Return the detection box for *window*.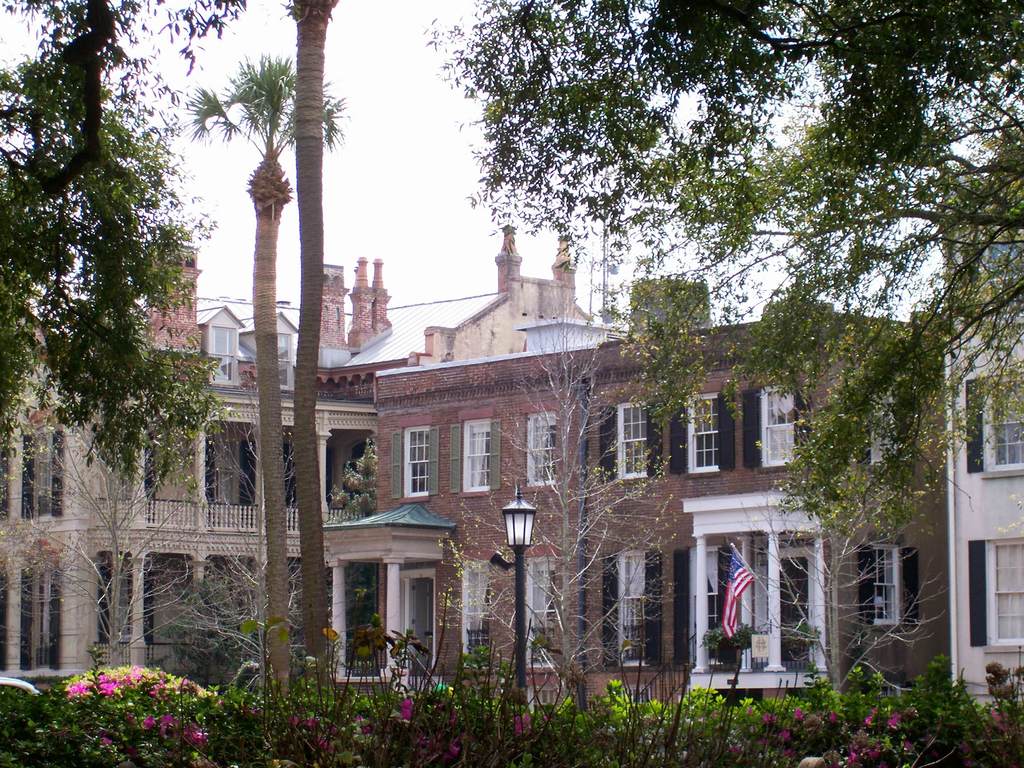
[865,545,905,630].
